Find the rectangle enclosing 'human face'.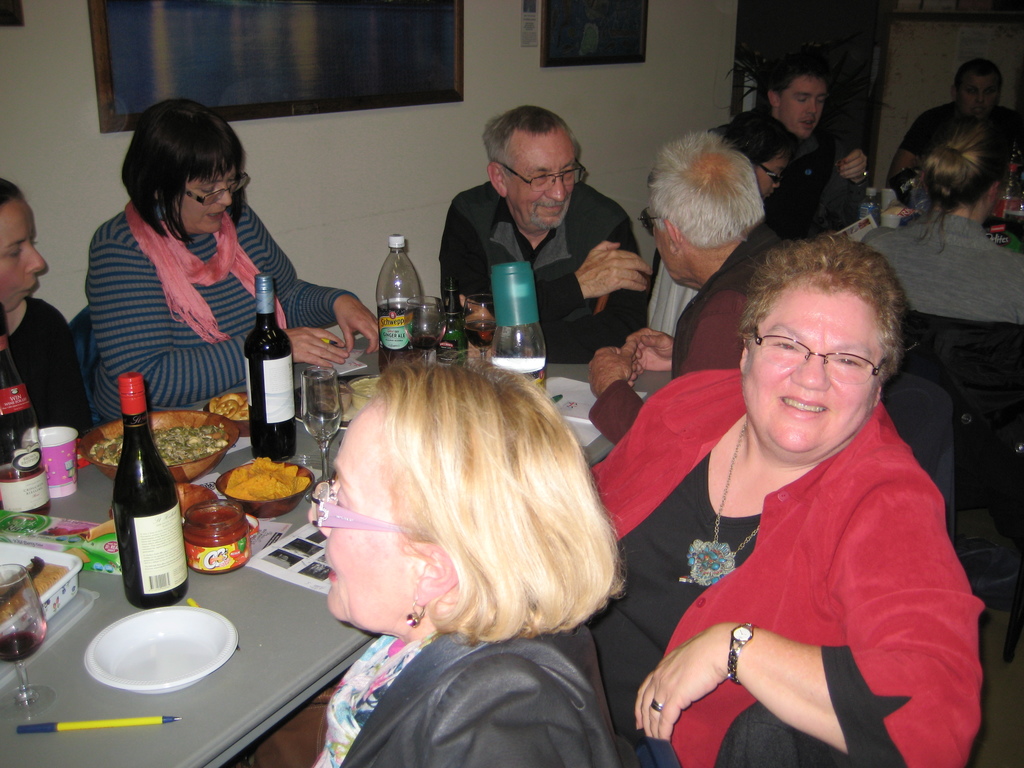
locate(182, 170, 240, 237).
